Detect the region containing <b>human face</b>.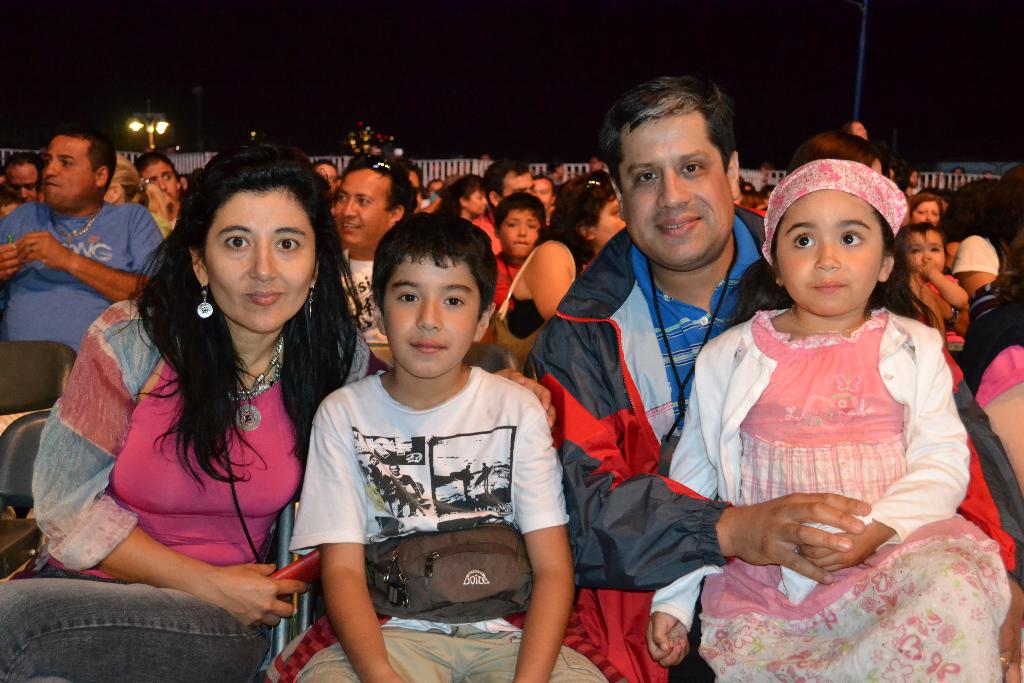
908,233,947,272.
